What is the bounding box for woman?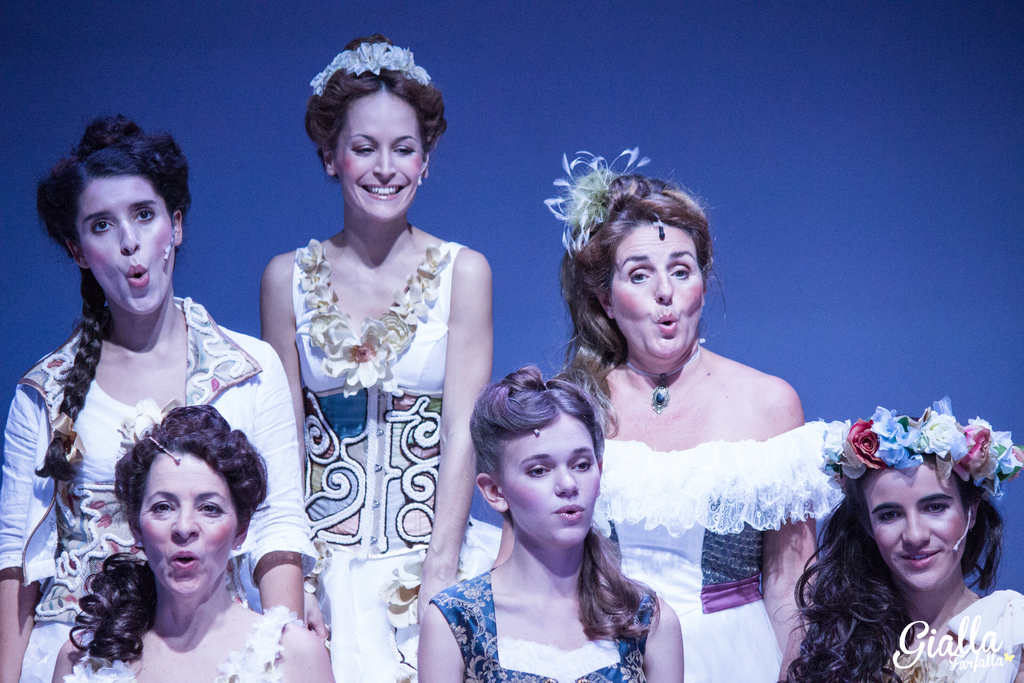
pyautogui.locateOnScreen(413, 364, 684, 682).
